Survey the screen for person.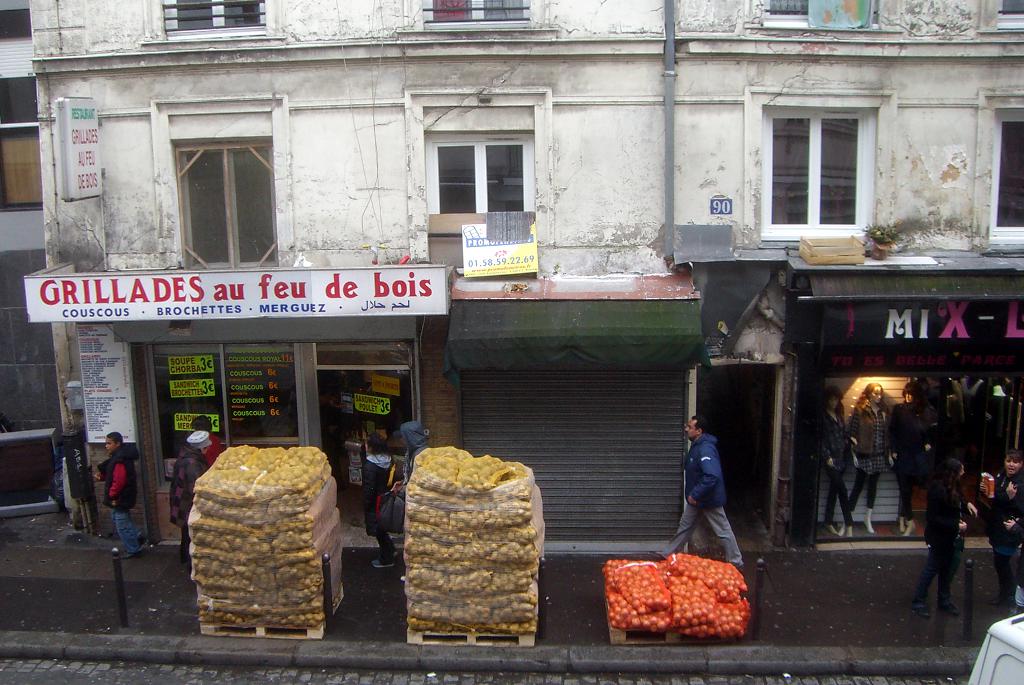
Survey found: x1=675, y1=419, x2=745, y2=574.
